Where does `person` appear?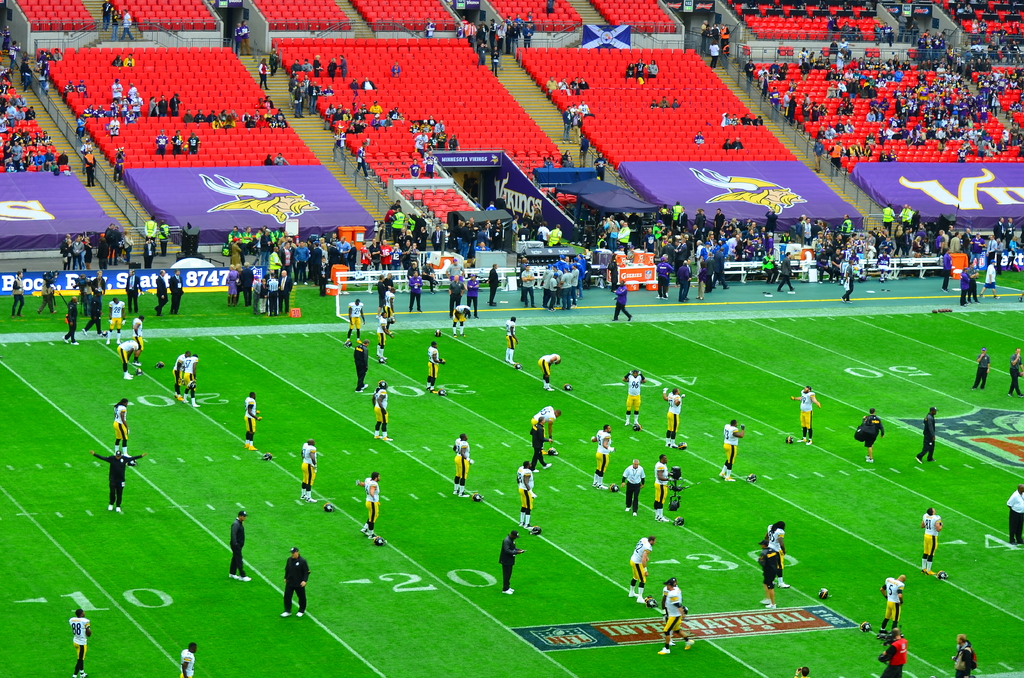
Appears at (57, 221, 145, 273).
